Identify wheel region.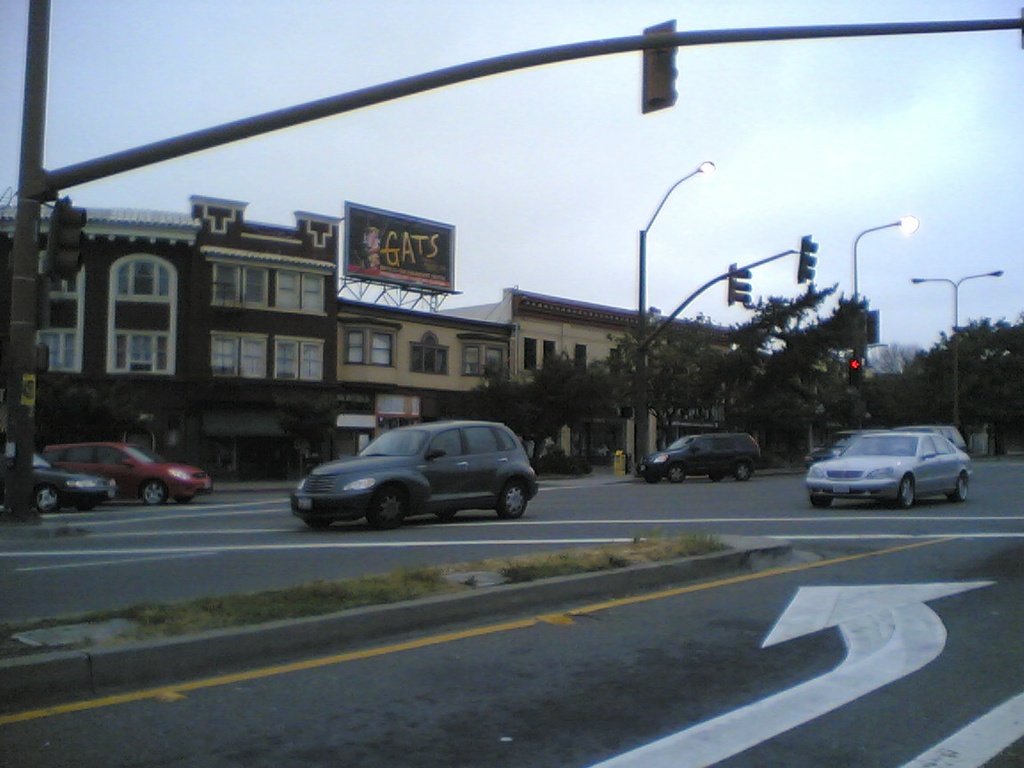
Region: x1=898, y1=477, x2=916, y2=508.
